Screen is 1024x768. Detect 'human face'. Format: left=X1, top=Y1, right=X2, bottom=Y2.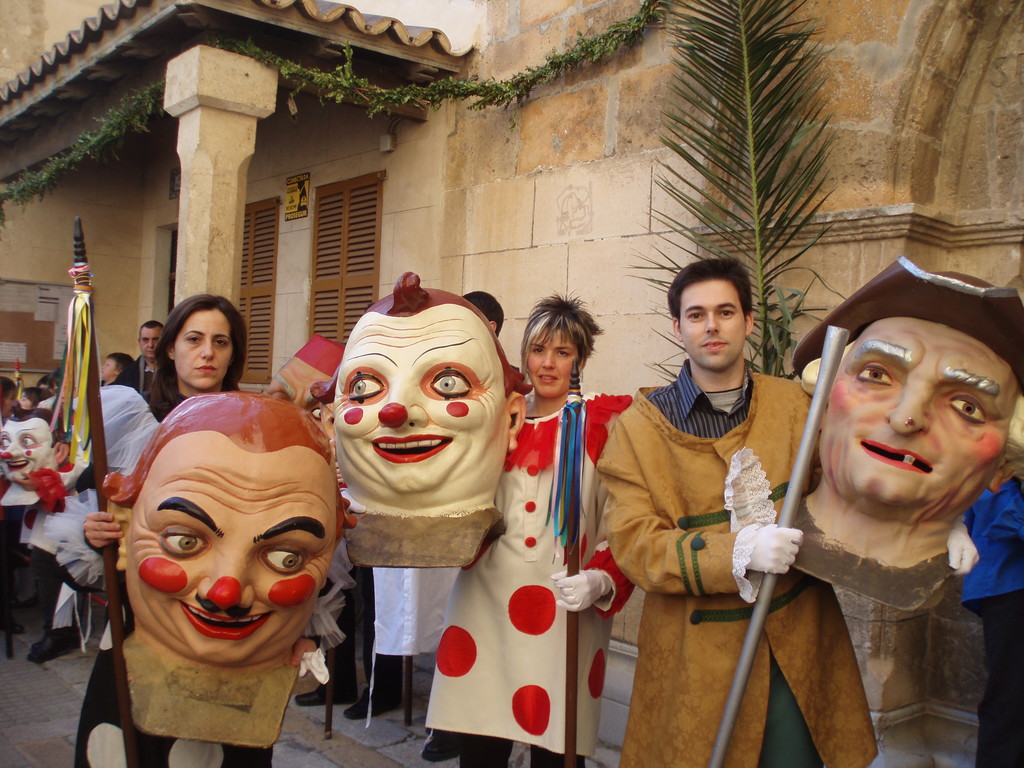
left=0, top=422, right=50, bottom=484.
